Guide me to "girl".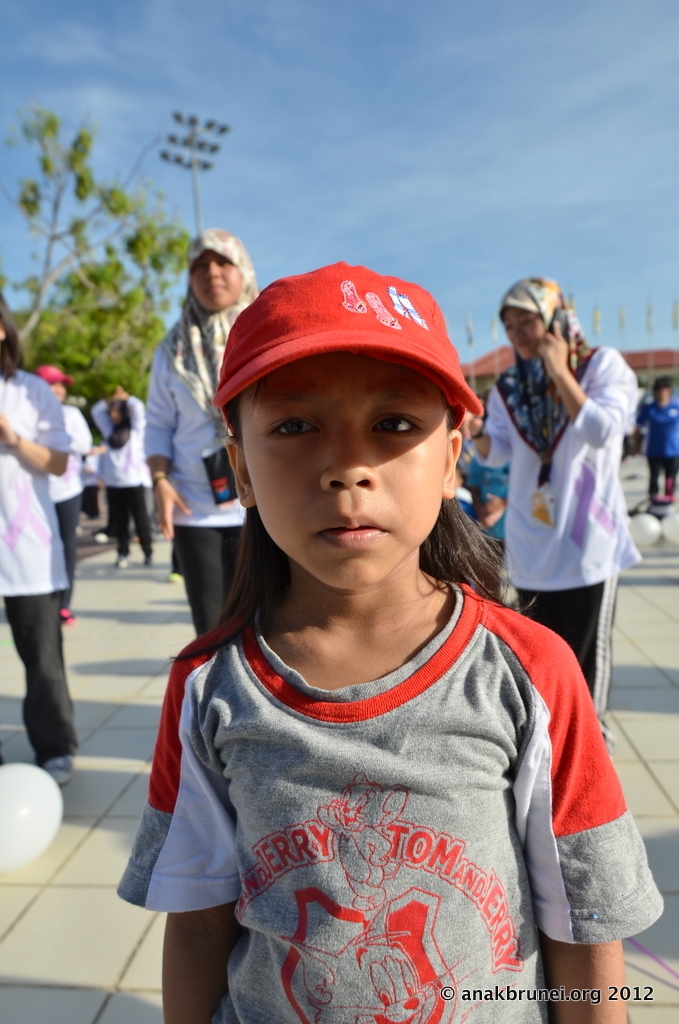
Guidance: x1=0, y1=292, x2=92, y2=785.
